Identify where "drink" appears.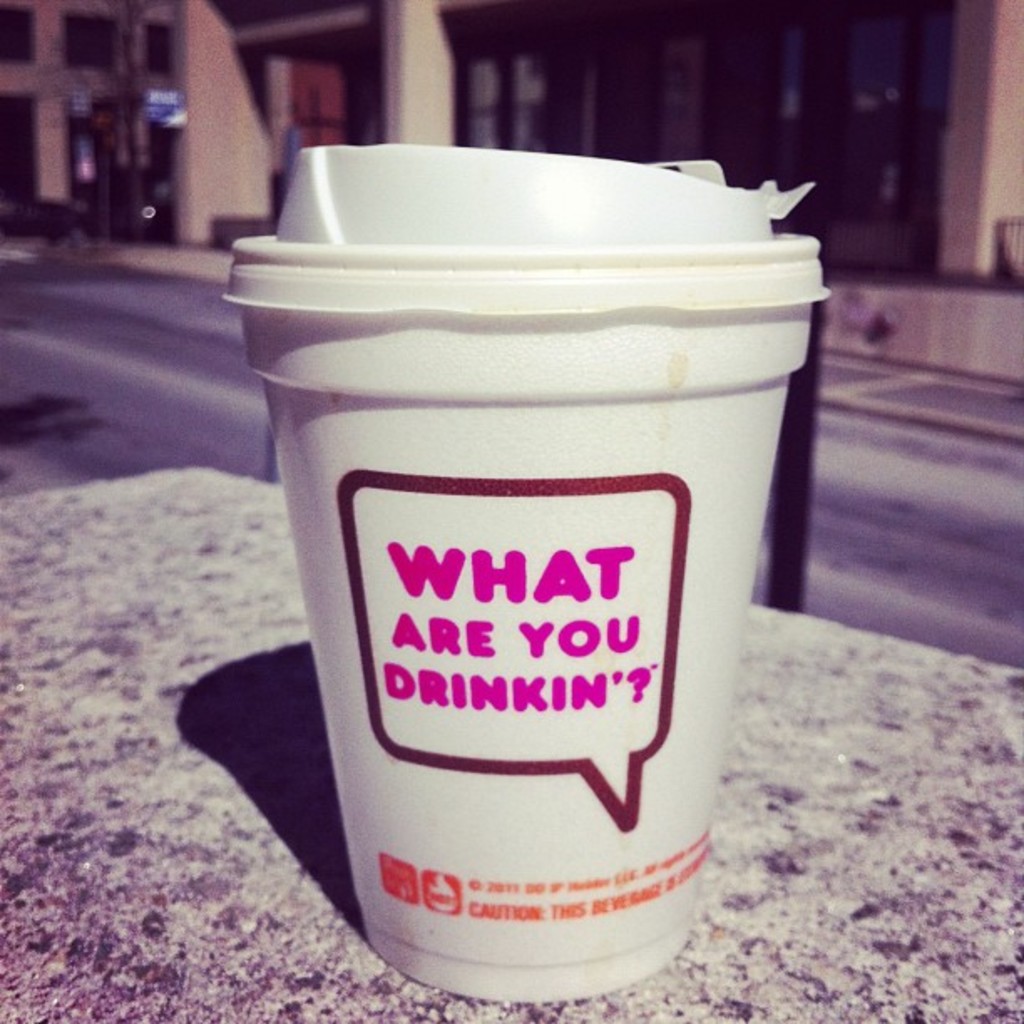
Appears at left=259, top=182, right=808, bottom=1023.
